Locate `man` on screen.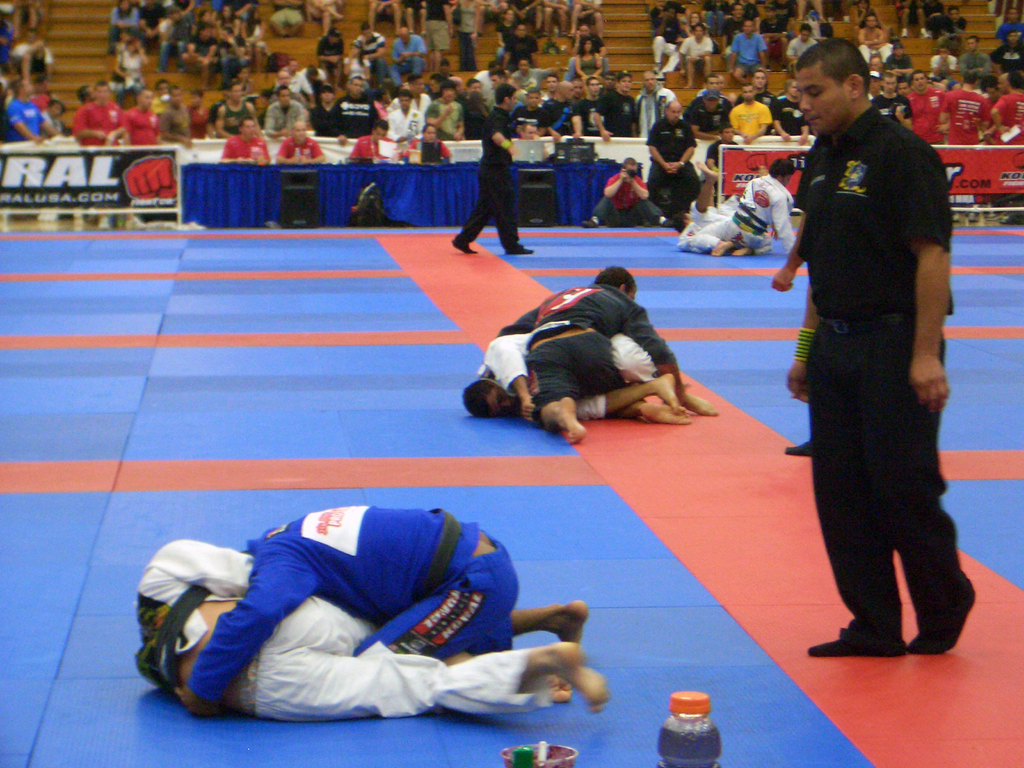
On screen at rect(694, 73, 721, 94).
